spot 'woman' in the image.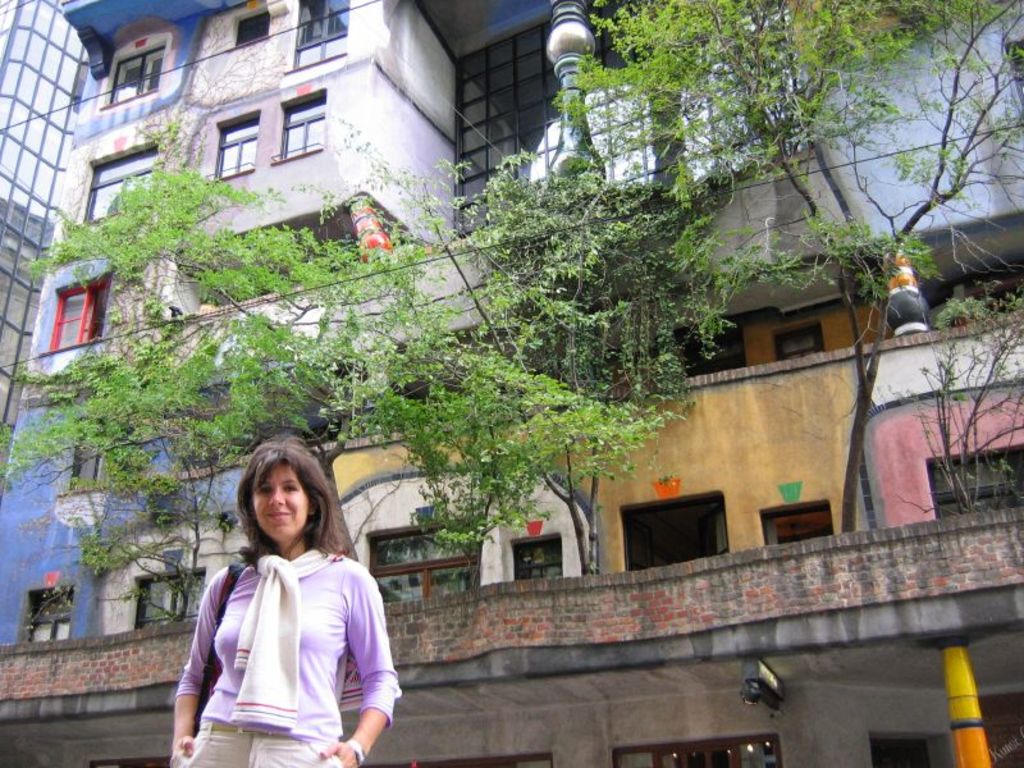
'woman' found at box=[172, 438, 402, 767].
